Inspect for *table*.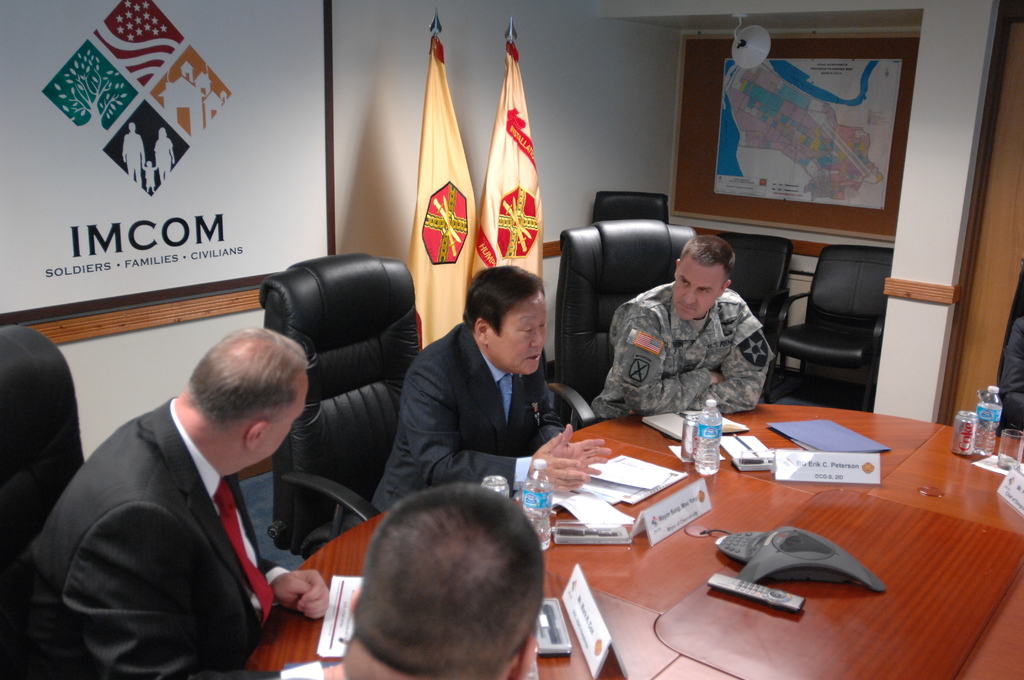
Inspection: 295:412:1023:679.
